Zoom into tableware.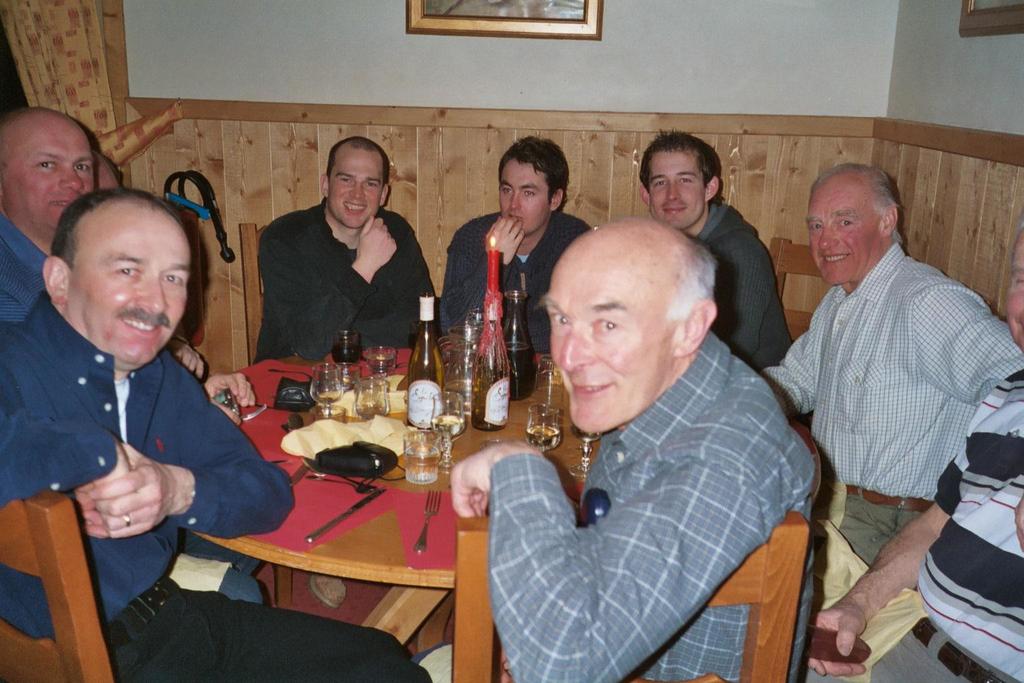
Zoom target: x1=313 y1=364 x2=344 y2=406.
